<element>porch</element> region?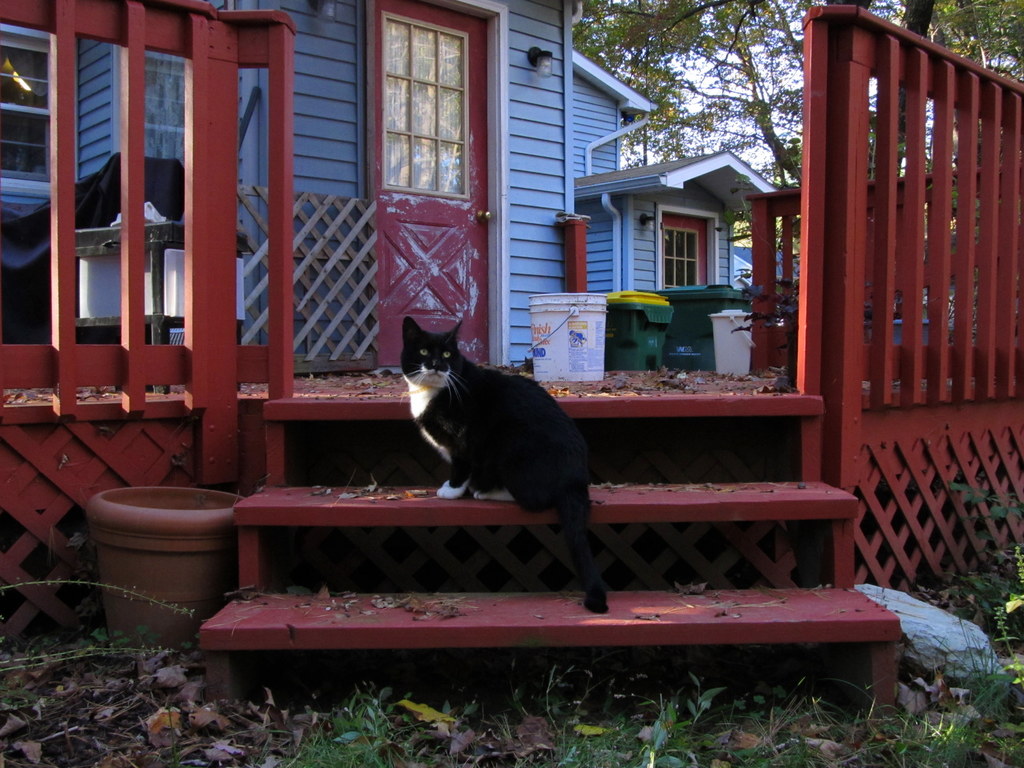
bbox(0, 0, 1023, 413)
